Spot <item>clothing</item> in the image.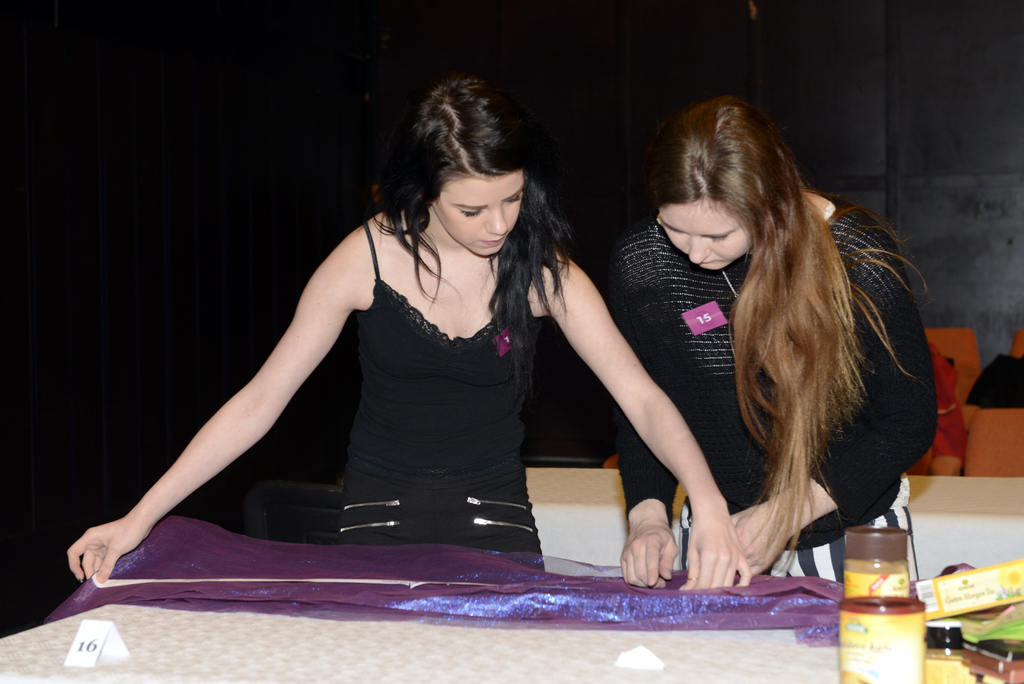
<item>clothing</item> found at <box>559,161,929,601</box>.
